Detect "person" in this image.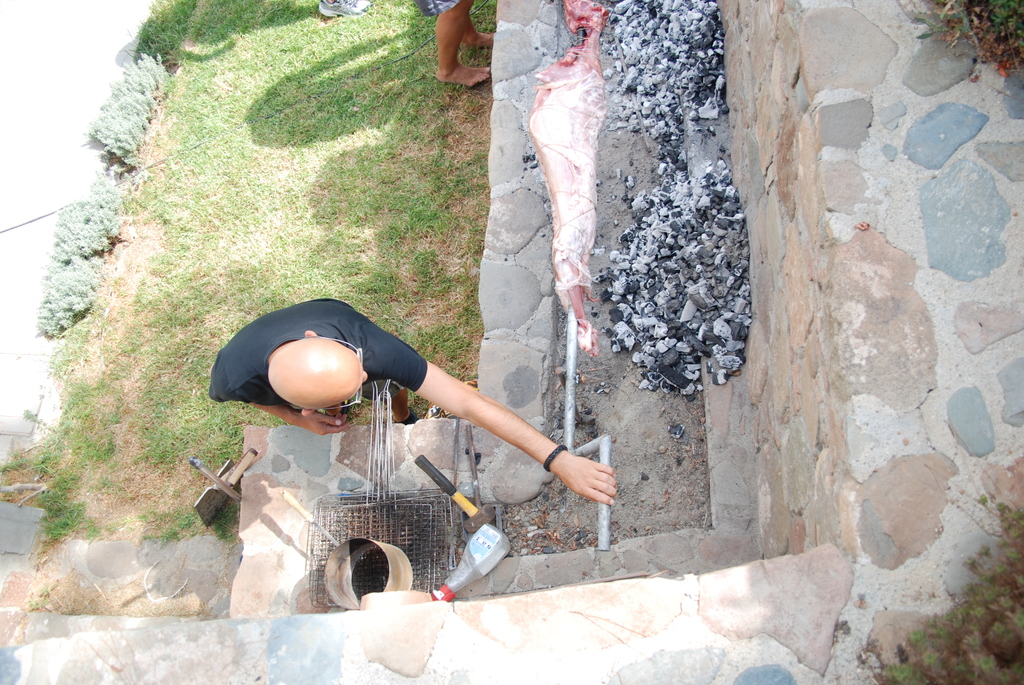
Detection: 319:0:372:21.
